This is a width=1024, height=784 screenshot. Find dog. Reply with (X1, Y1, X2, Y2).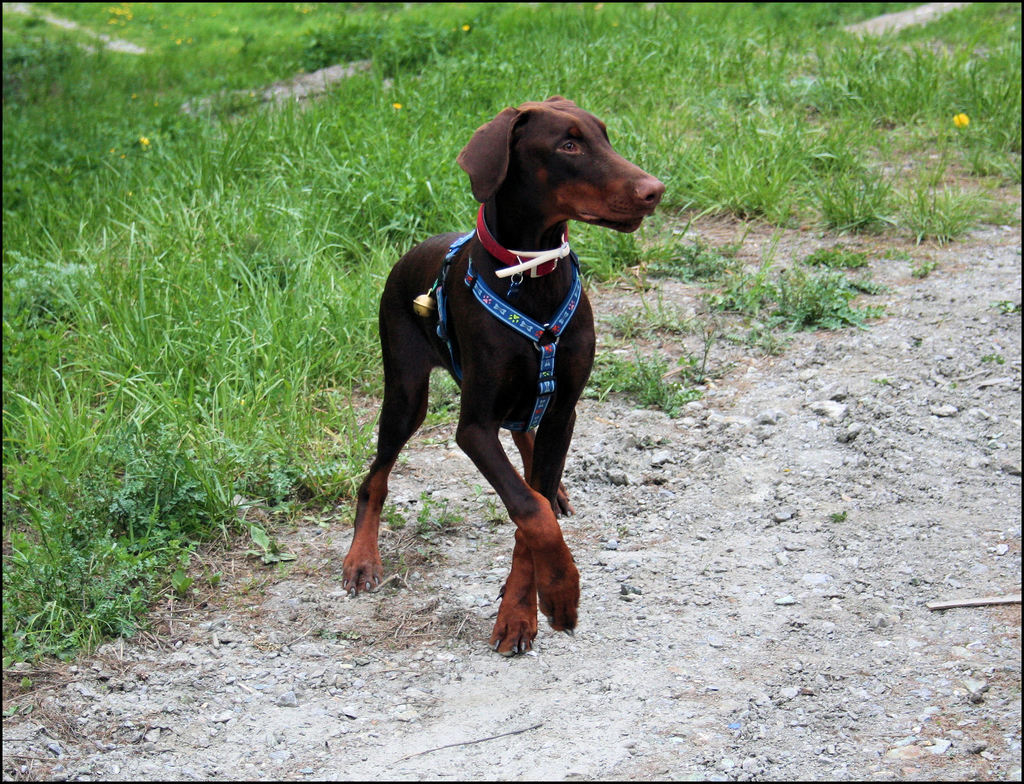
(342, 95, 668, 658).
